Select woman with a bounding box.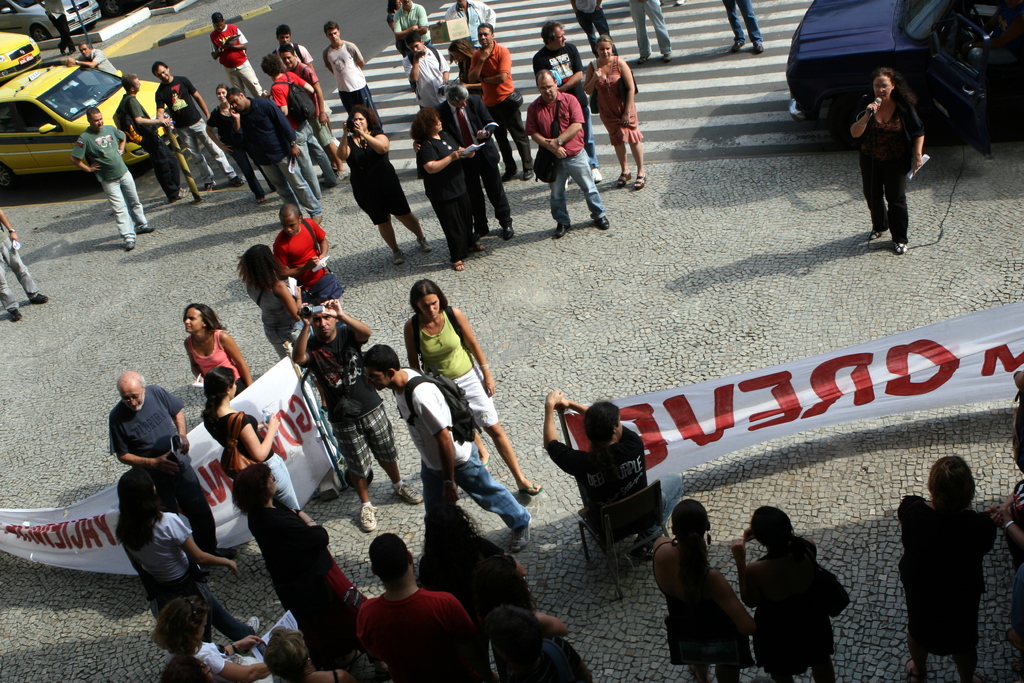
[403,281,544,497].
